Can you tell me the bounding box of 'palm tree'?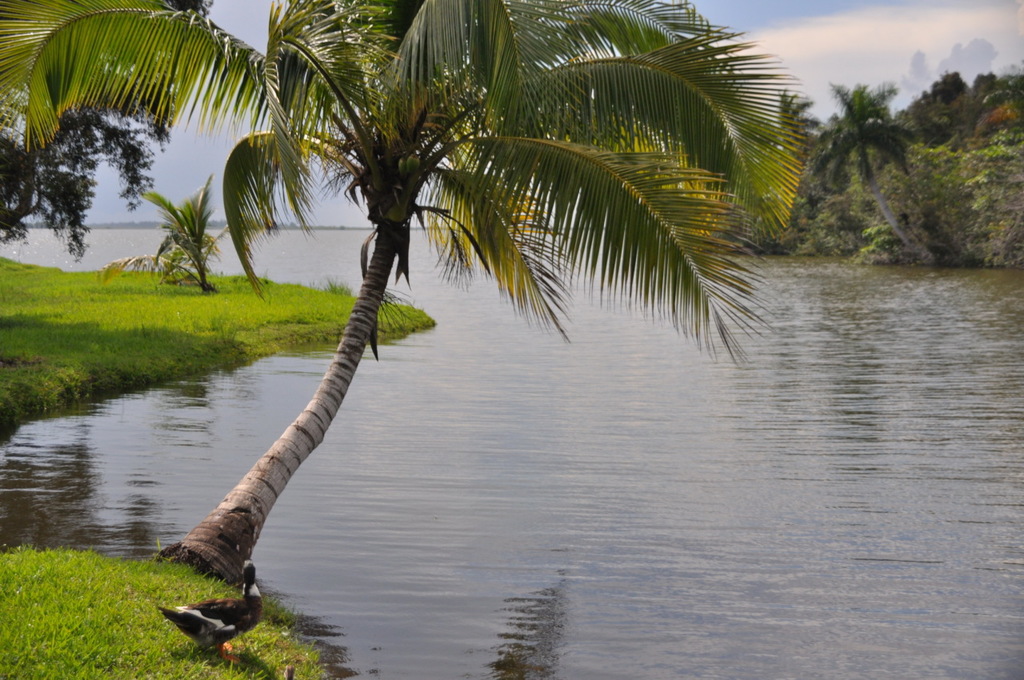
box=[4, 86, 85, 218].
